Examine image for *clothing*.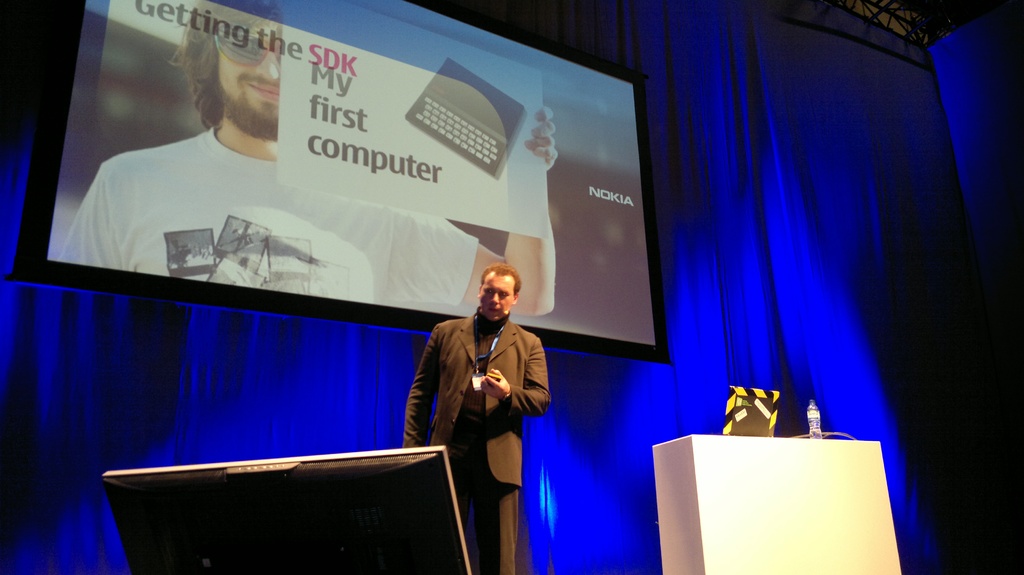
Examination result: detection(56, 123, 481, 308).
